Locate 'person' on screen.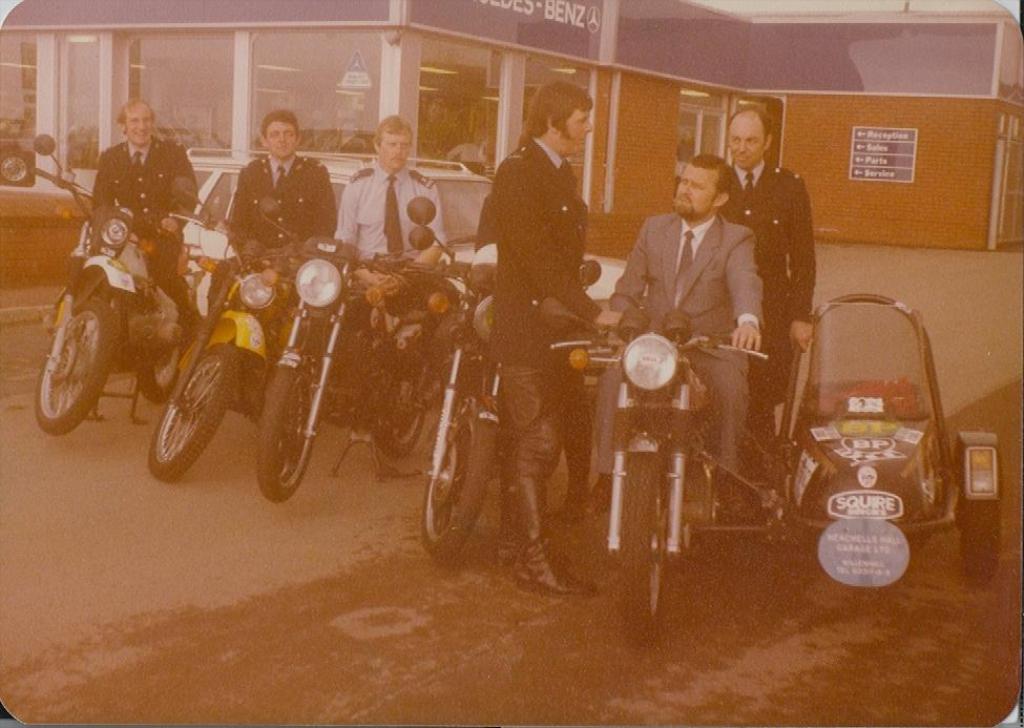
On screen at 477,67,595,598.
